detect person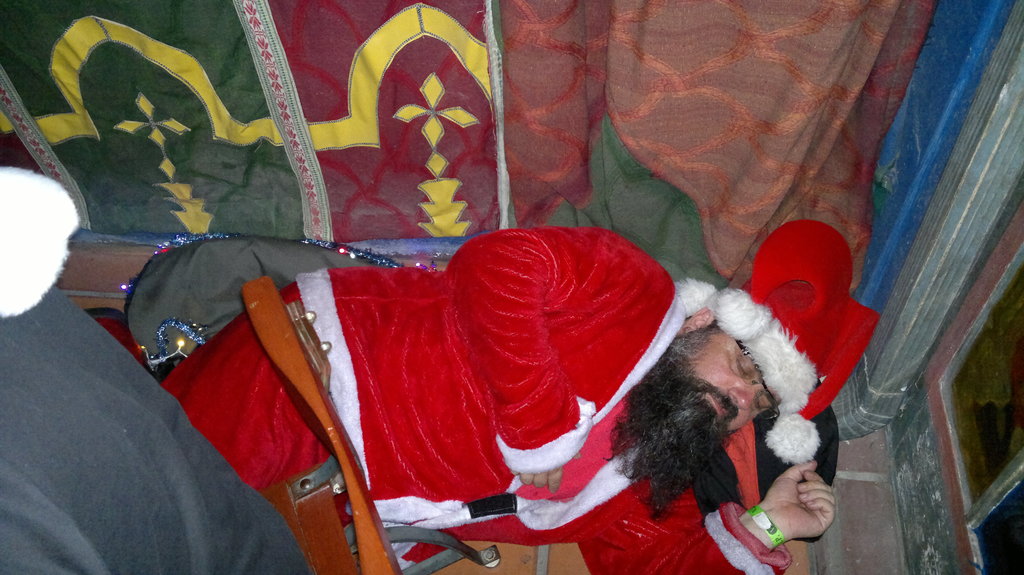
<region>86, 226, 834, 574</region>
